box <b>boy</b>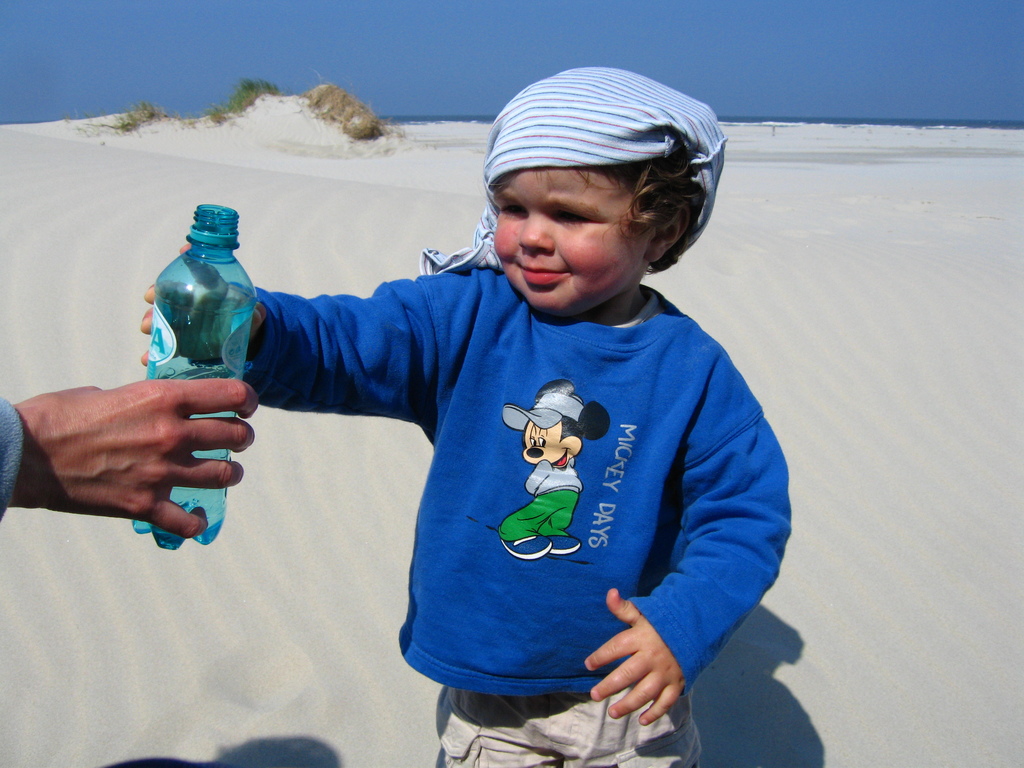
139,65,792,767
